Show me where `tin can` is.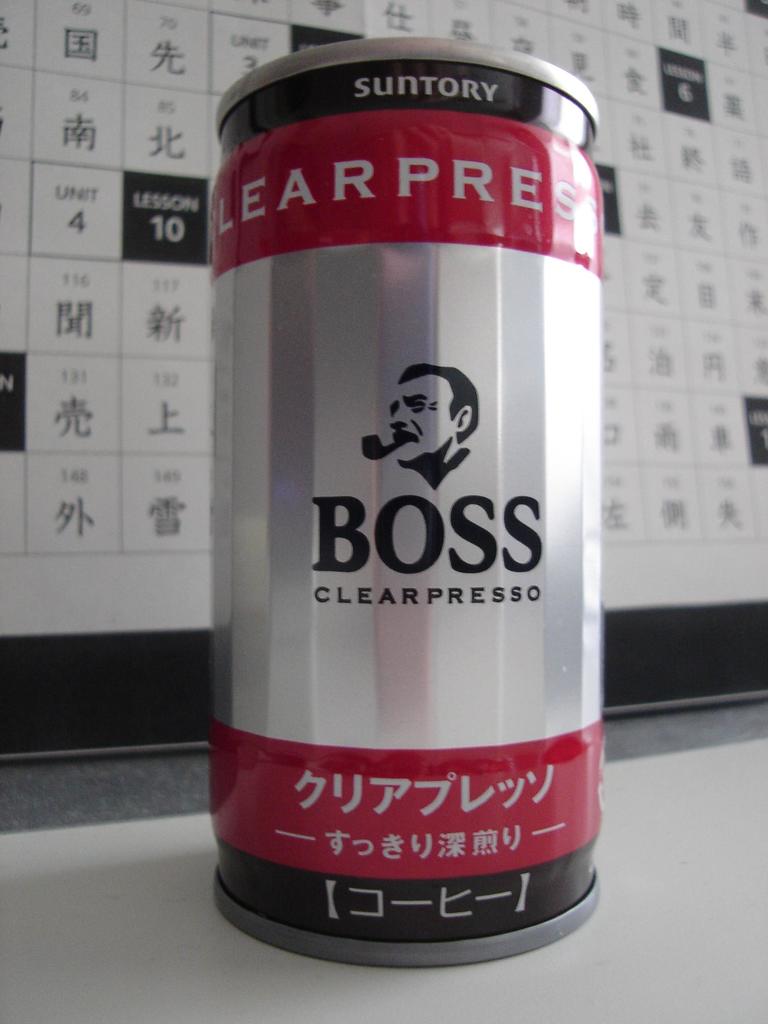
`tin can` is at [left=203, top=35, right=607, bottom=968].
